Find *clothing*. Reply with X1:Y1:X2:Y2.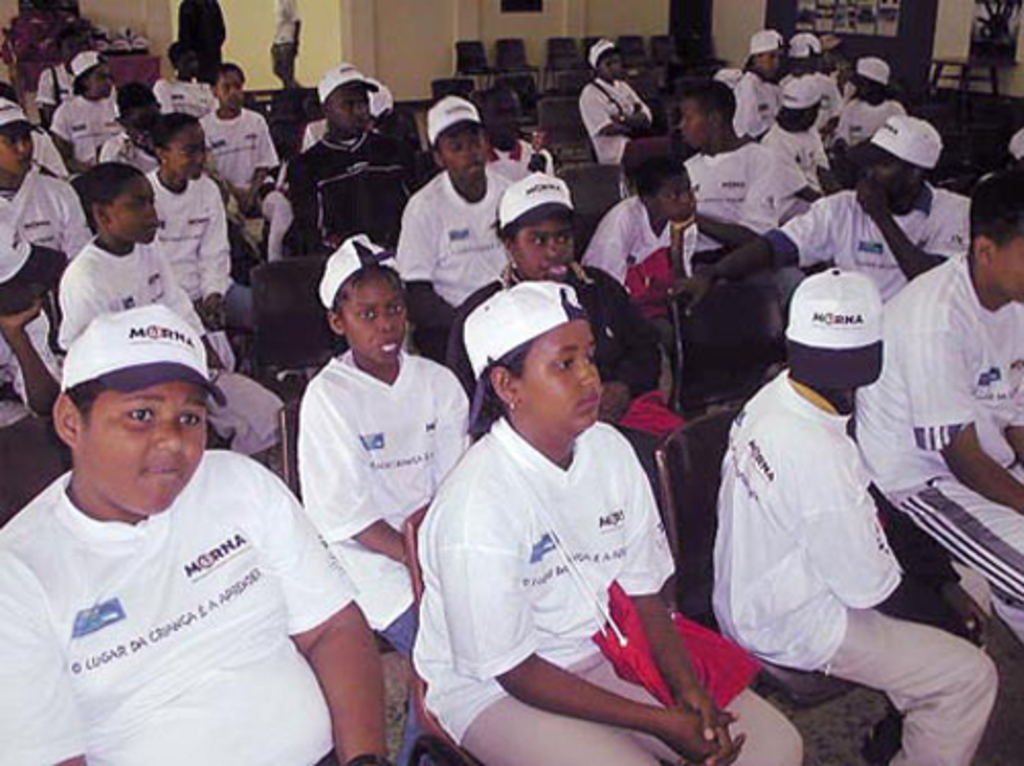
725:70:786:143.
